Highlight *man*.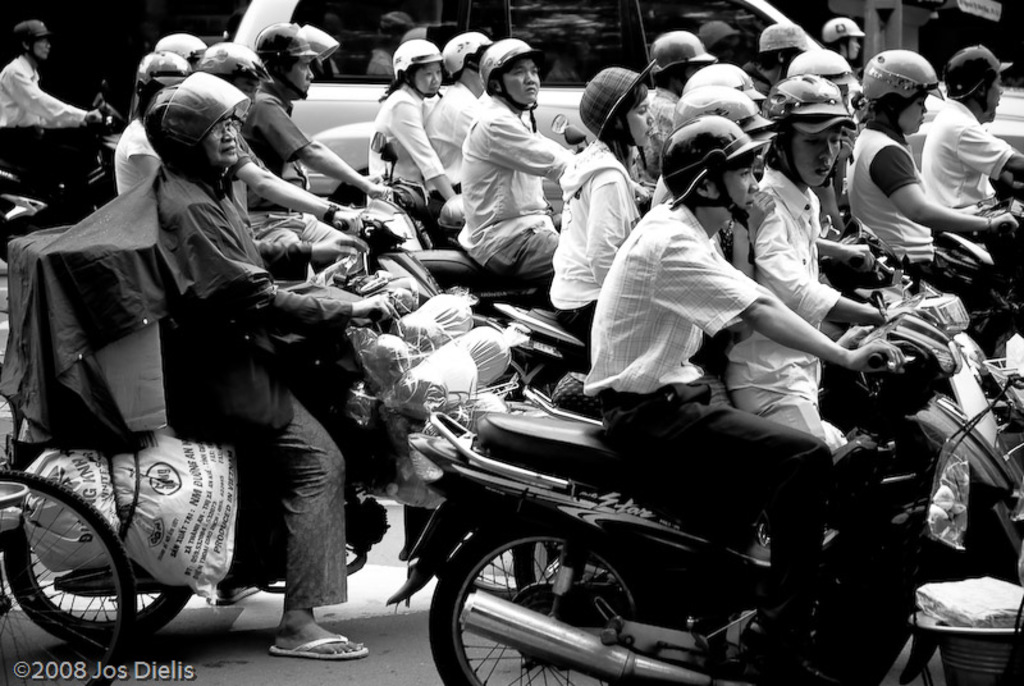
Highlighted region: rect(575, 113, 915, 685).
